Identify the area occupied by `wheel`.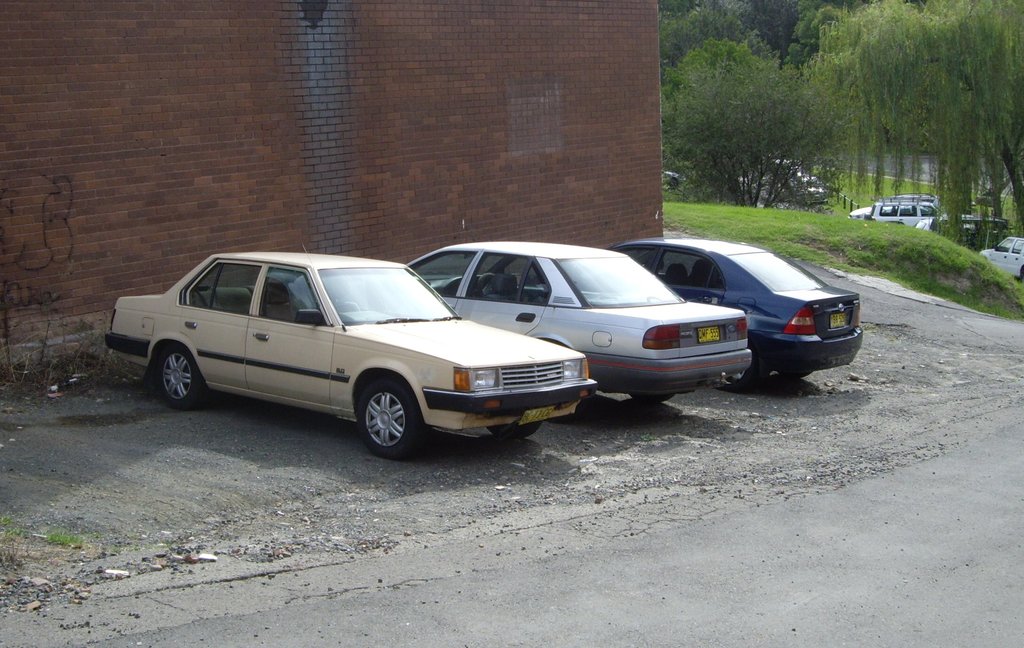
Area: <box>719,355,762,388</box>.
